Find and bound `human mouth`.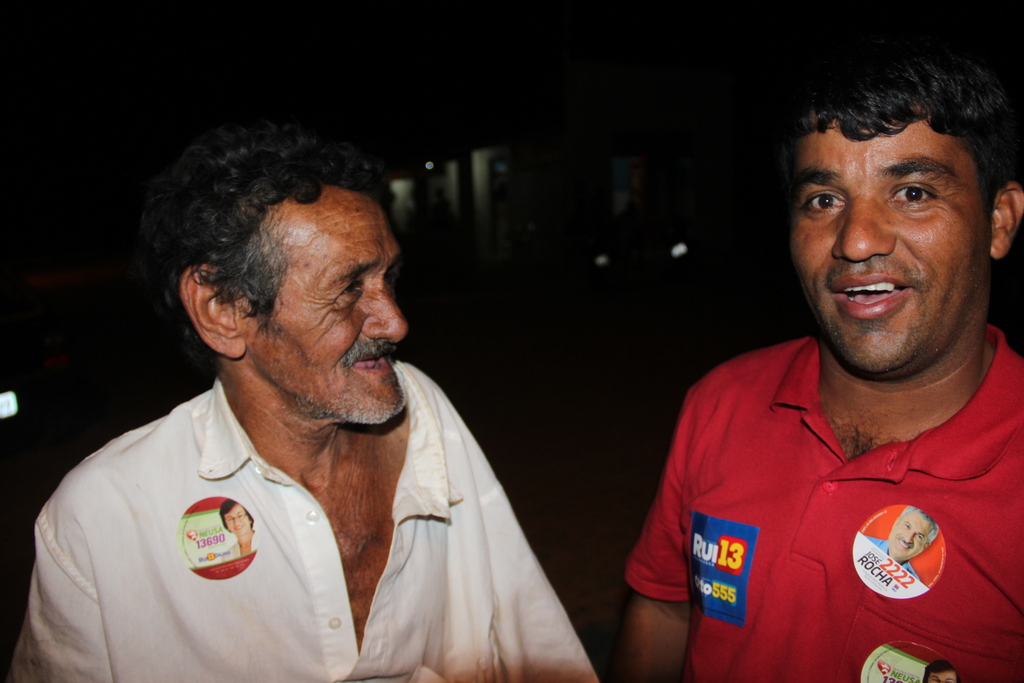
Bound: crop(830, 274, 912, 320).
